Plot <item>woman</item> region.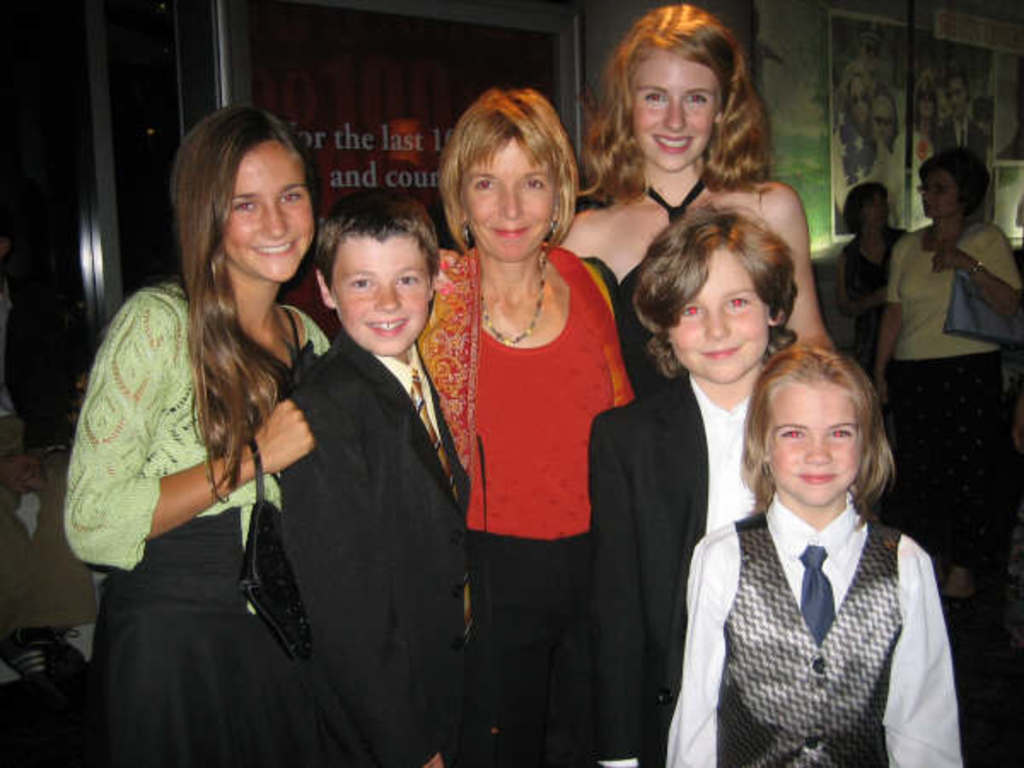
Plotted at crop(410, 87, 660, 766).
